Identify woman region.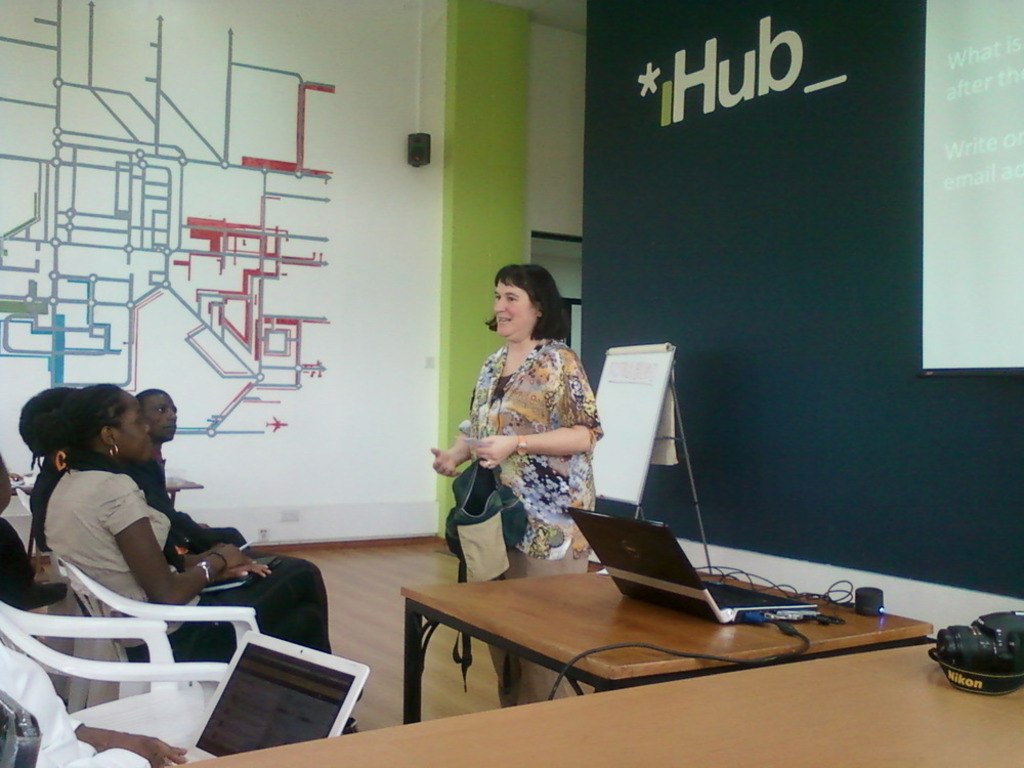
Region: 427 262 605 607.
